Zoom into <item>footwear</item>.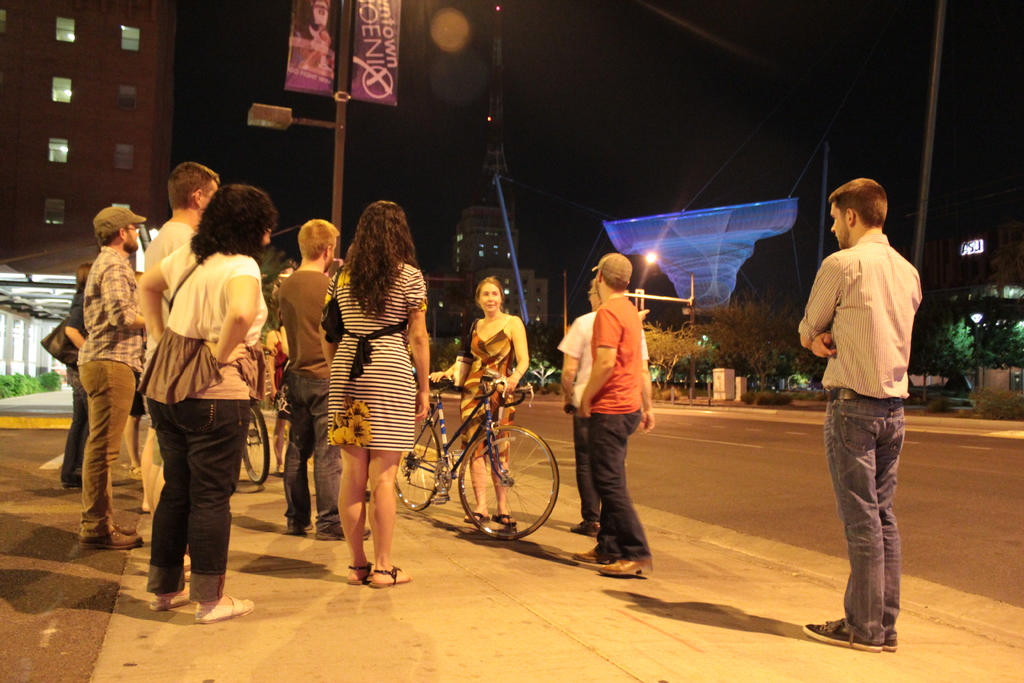
Zoom target: [x1=193, y1=589, x2=254, y2=621].
